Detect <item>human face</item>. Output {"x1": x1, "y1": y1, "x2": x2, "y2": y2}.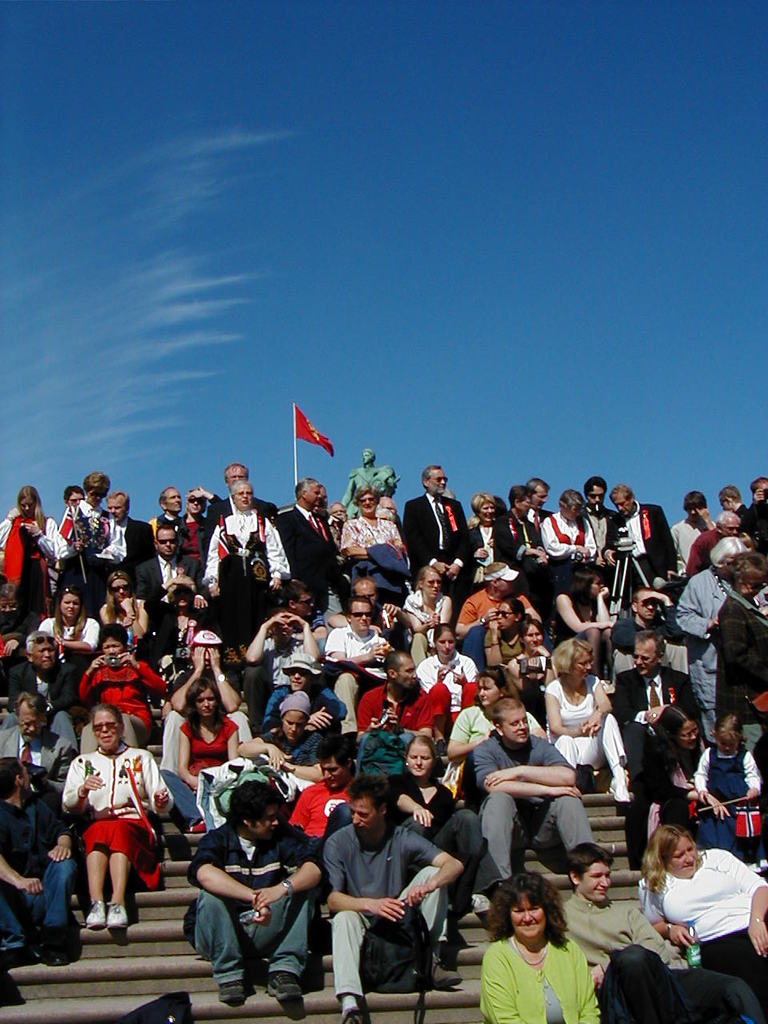
{"x1": 102, "y1": 638, "x2": 124, "y2": 653}.
